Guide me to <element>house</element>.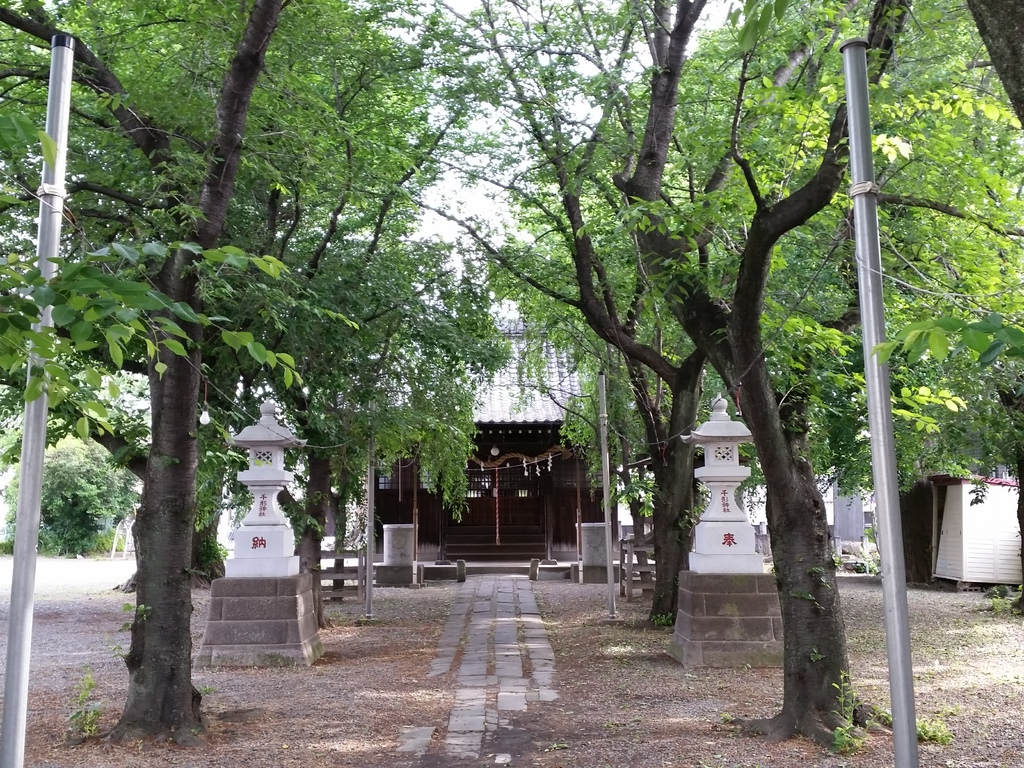
Guidance: crop(890, 447, 1023, 586).
